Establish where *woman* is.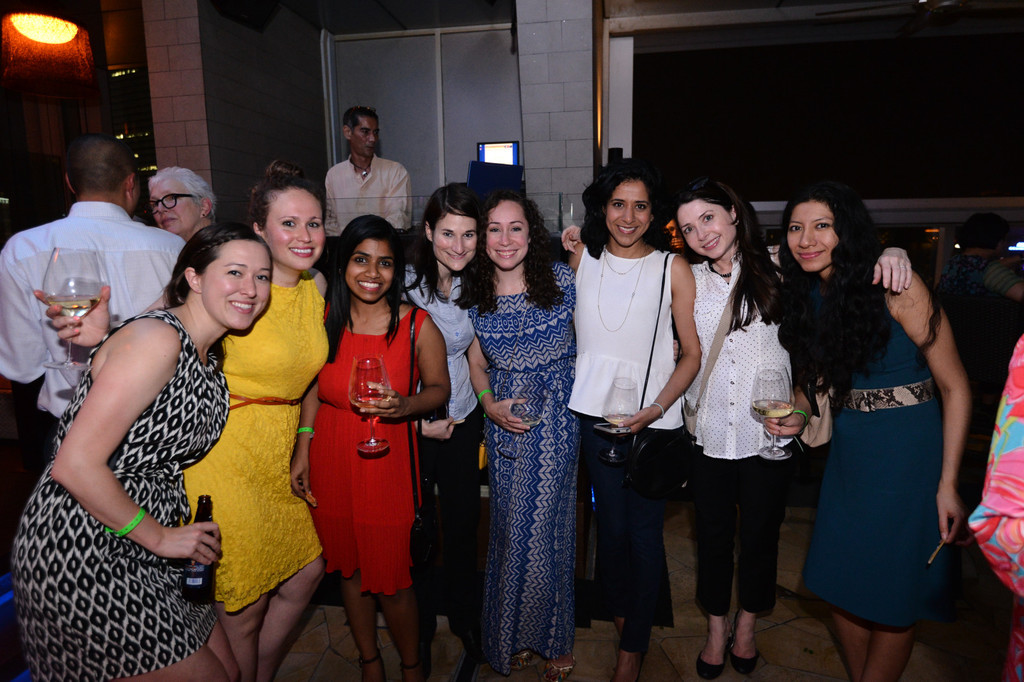
Established at (left=292, top=212, right=452, bottom=681).
